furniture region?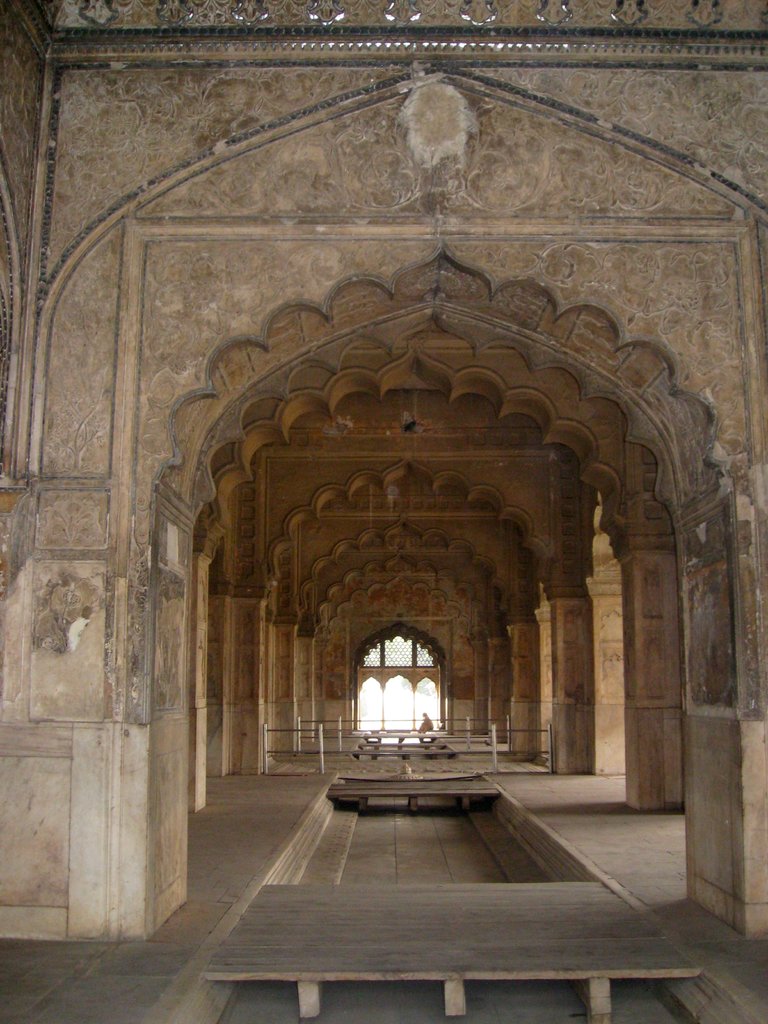
(205,884,701,1023)
